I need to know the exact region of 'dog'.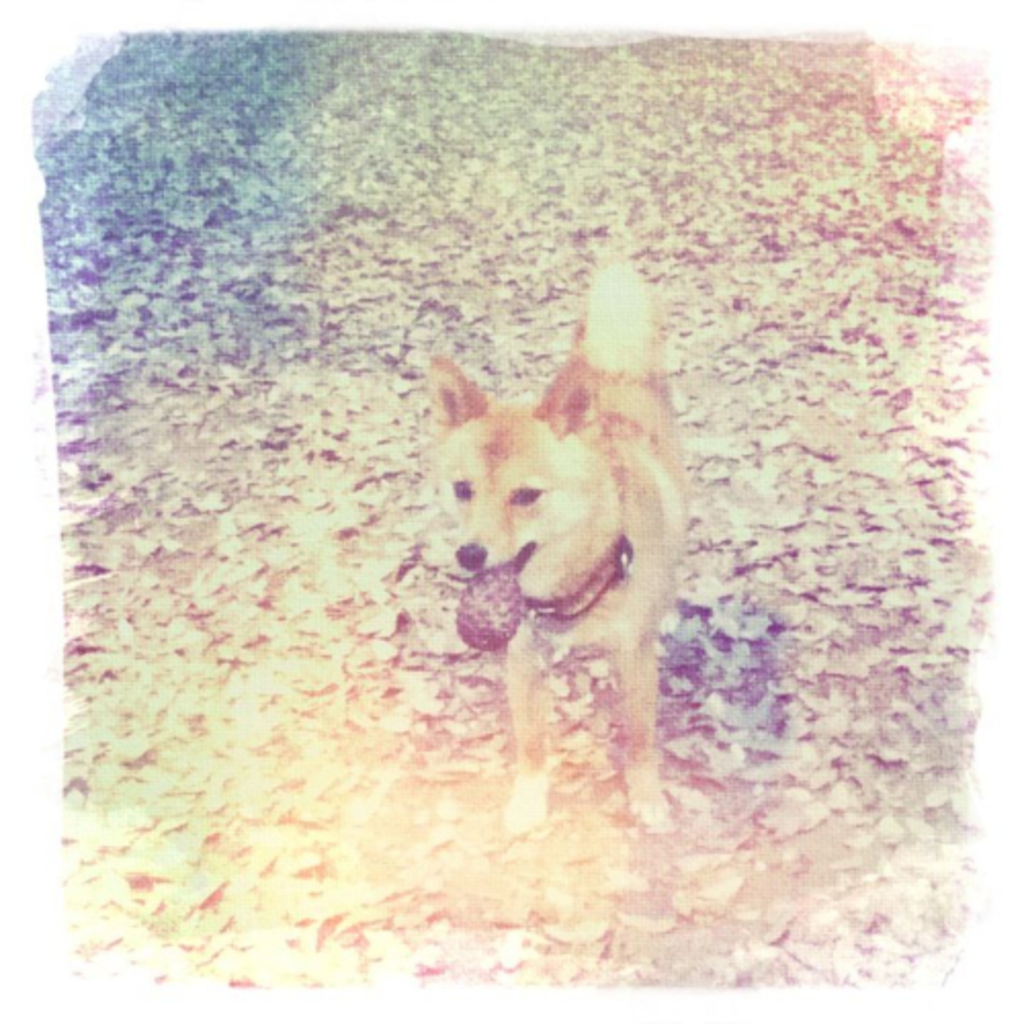
Region: [430, 262, 692, 834].
